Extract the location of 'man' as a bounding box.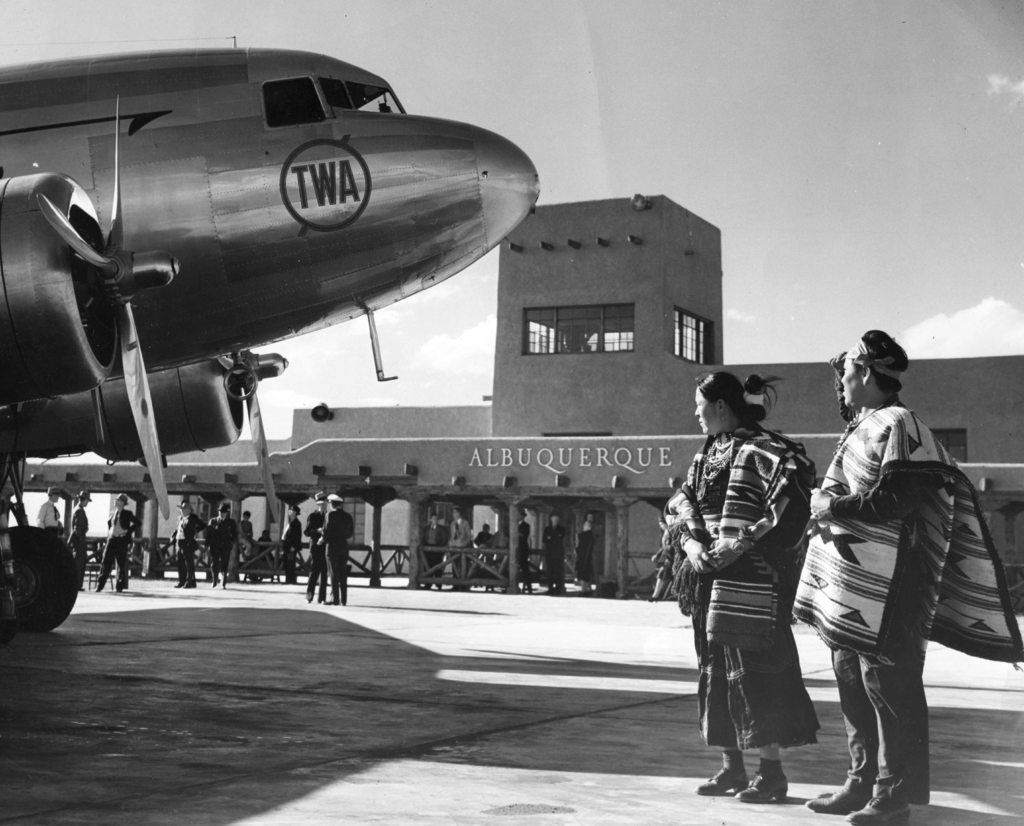
bbox=(241, 510, 255, 542).
